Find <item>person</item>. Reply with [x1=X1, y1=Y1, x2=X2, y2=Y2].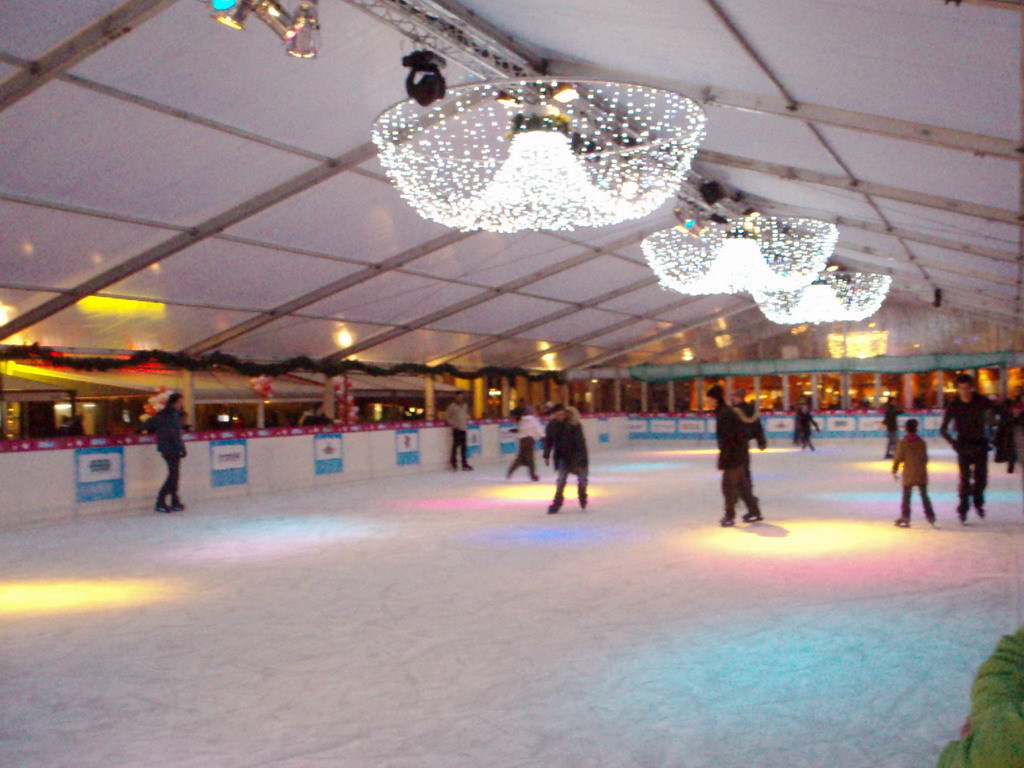
[x1=153, y1=395, x2=195, y2=516].
